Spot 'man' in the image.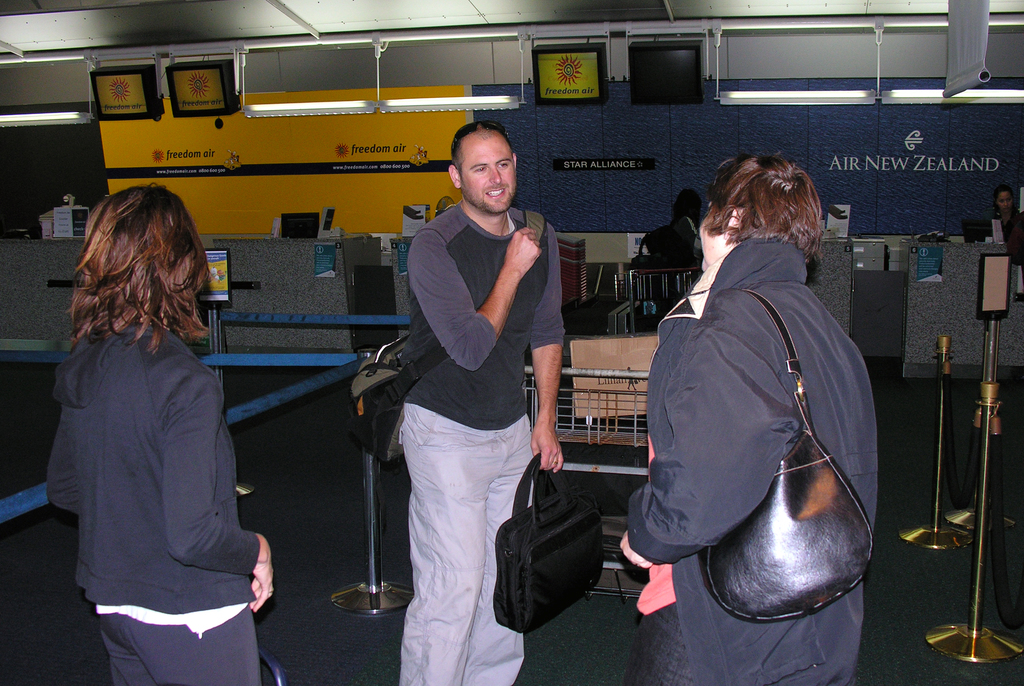
'man' found at detection(394, 122, 570, 685).
